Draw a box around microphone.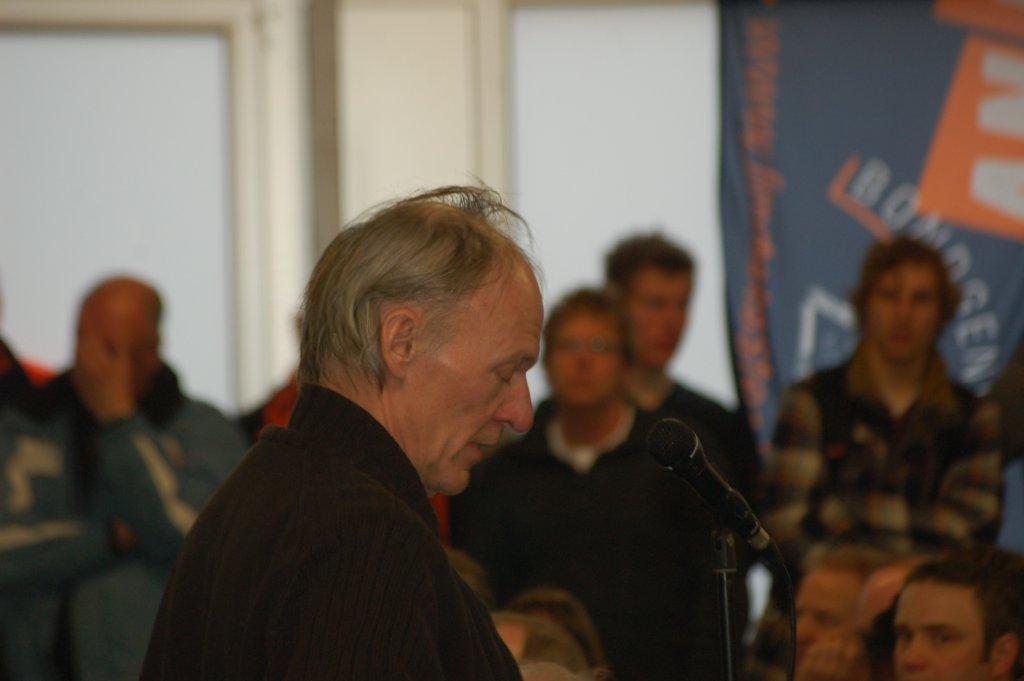
{"x1": 650, "y1": 419, "x2": 778, "y2": 587}.
